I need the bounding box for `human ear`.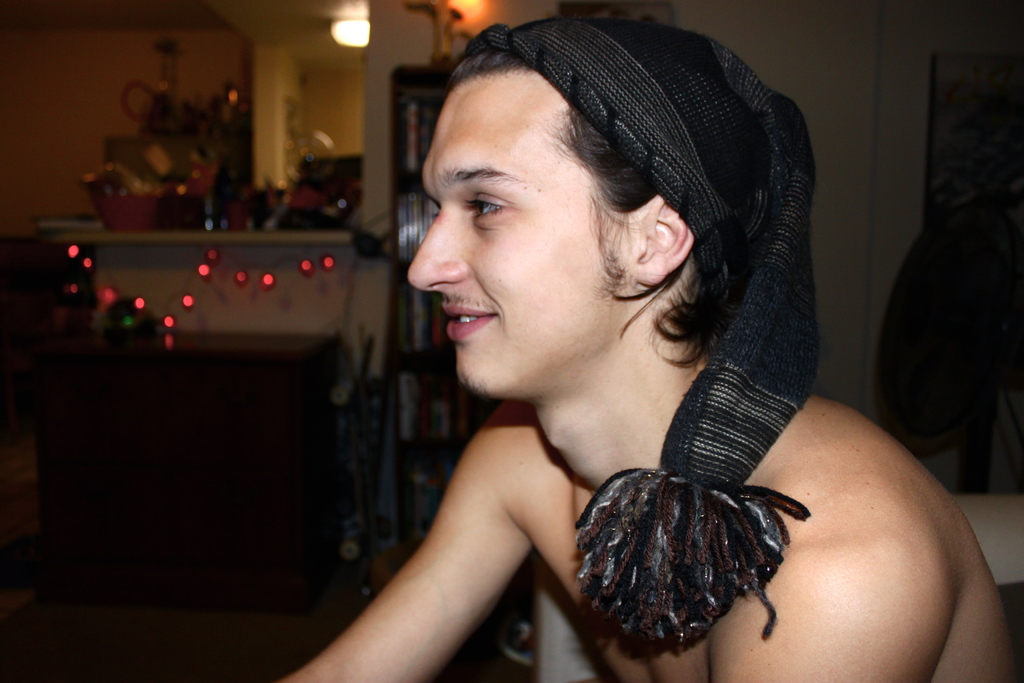
Here it is: {"left": 632, "top": 192, "right": 691, "bottom": 284}.
